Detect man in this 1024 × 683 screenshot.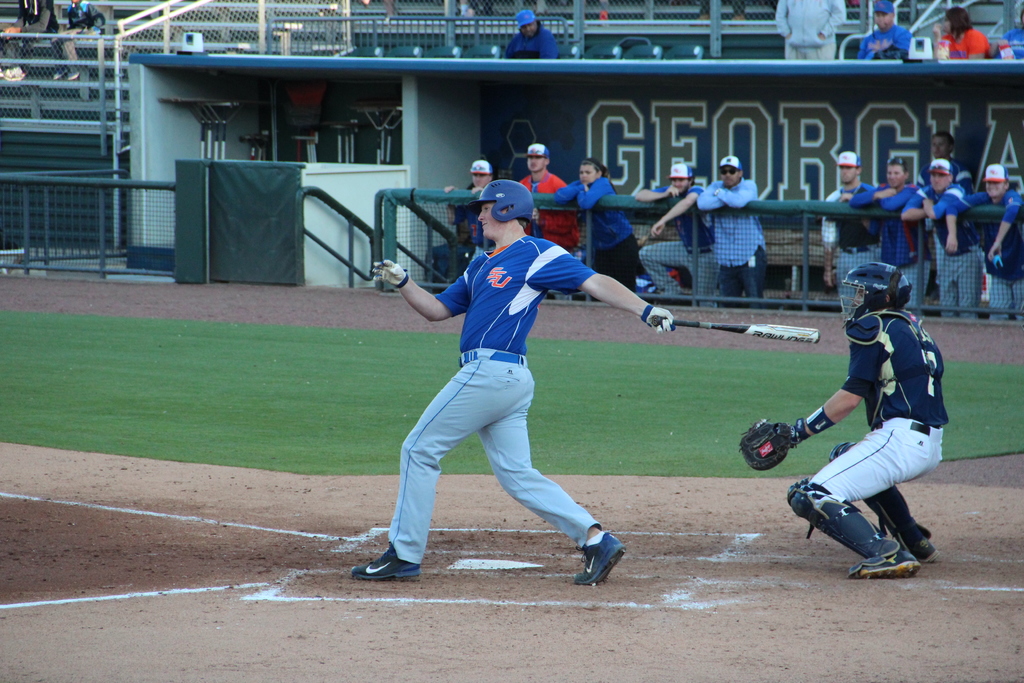
Detection: 695/154/761/298.
